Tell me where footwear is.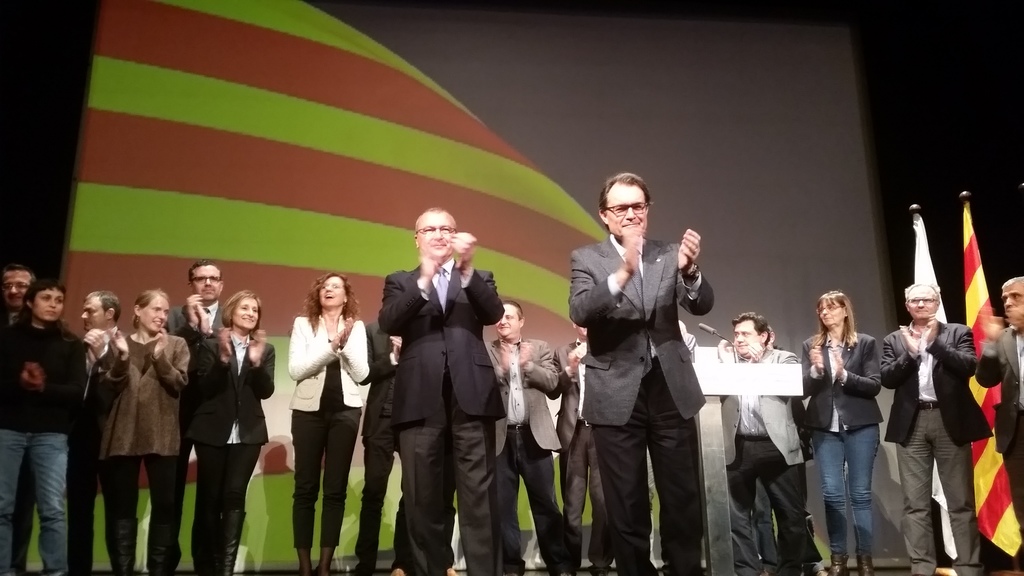
footwear is at region(830, 555, 849, 575).
